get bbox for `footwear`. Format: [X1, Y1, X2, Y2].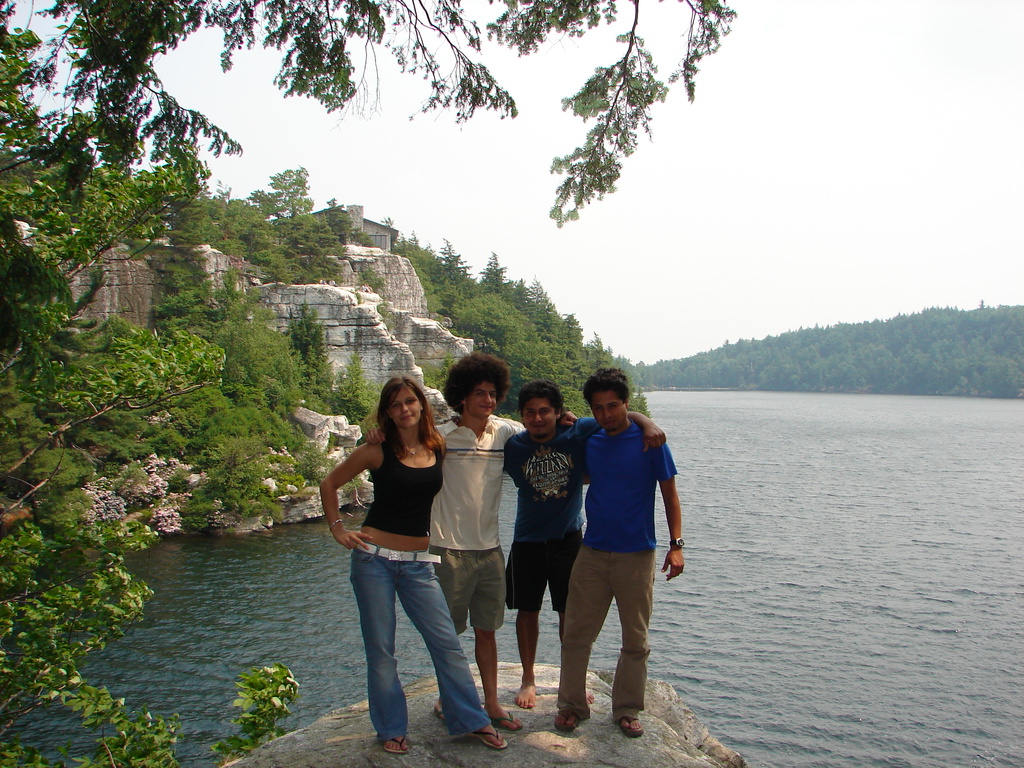
[466, 717, 513, 755].
